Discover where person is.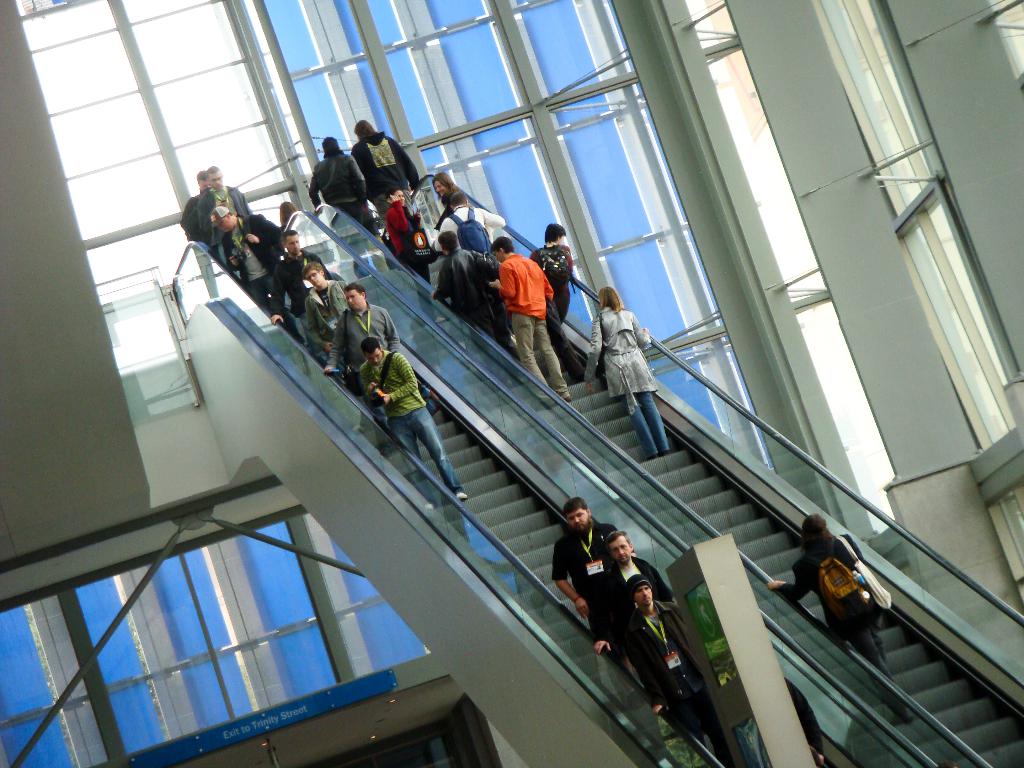
Discovered at 590,525,677,710.
